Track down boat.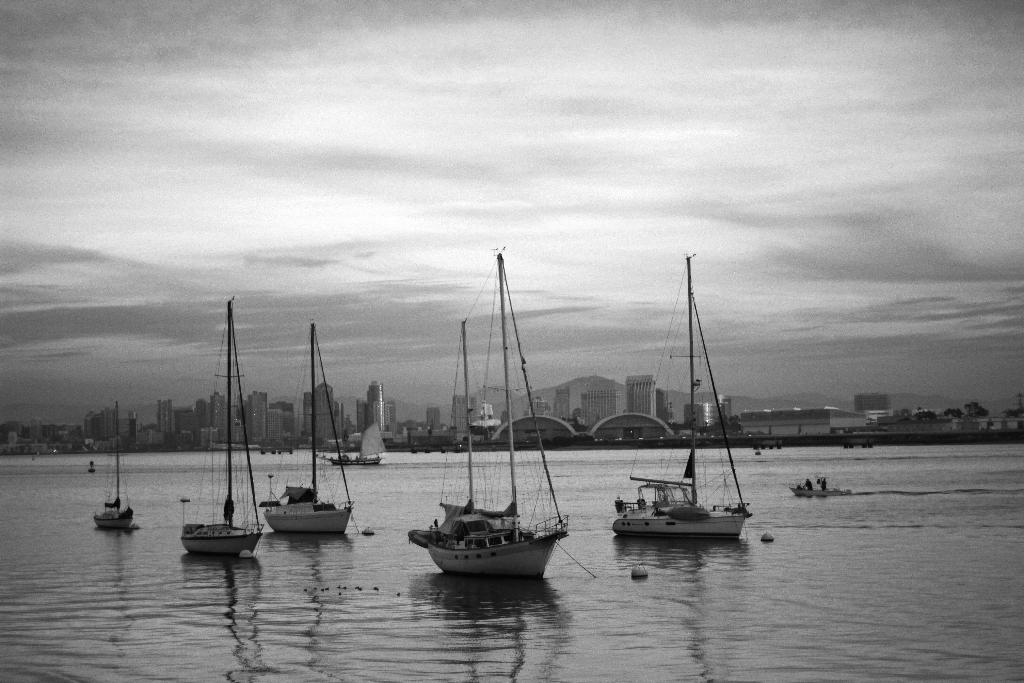
Tracked to (left=262, top=315, right=362, bottom=536).
